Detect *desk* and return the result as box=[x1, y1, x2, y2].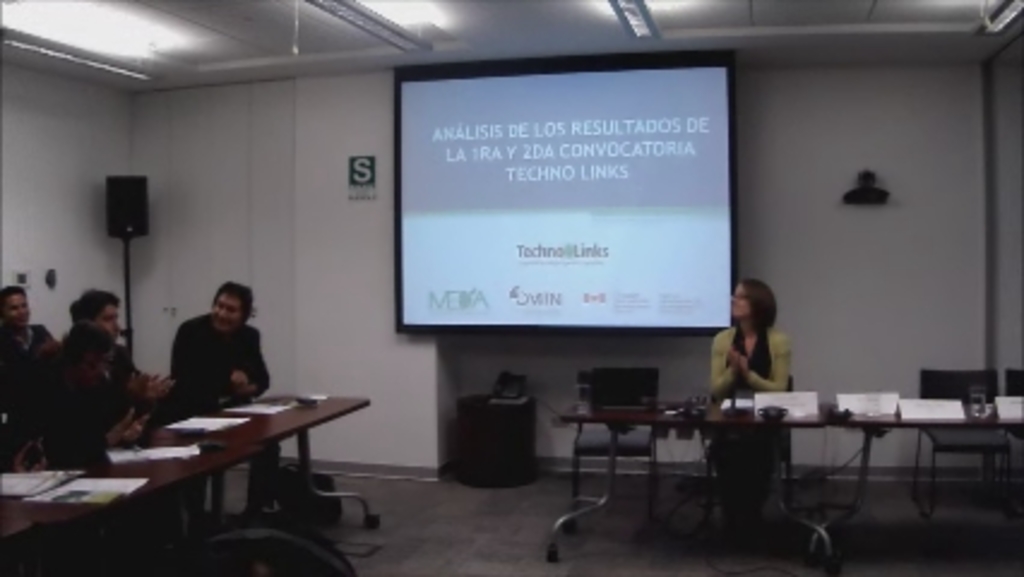
box=[550, 399, 1022, 565].
